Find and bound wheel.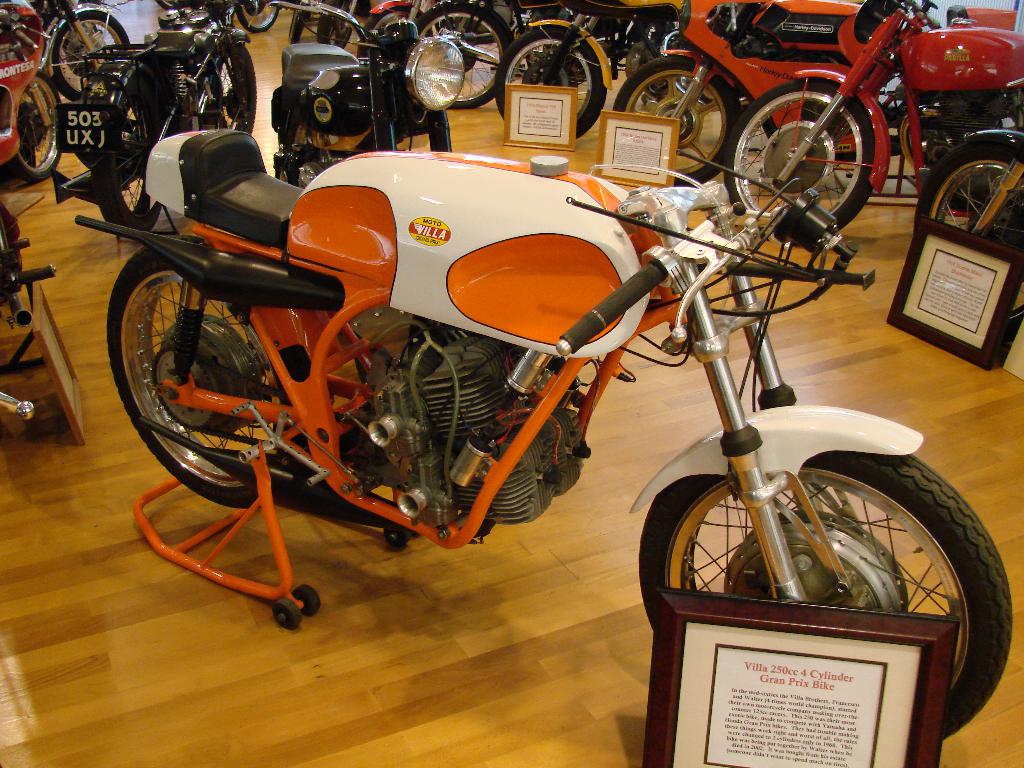
Bound: locate(911, 141, 1023, 349).
